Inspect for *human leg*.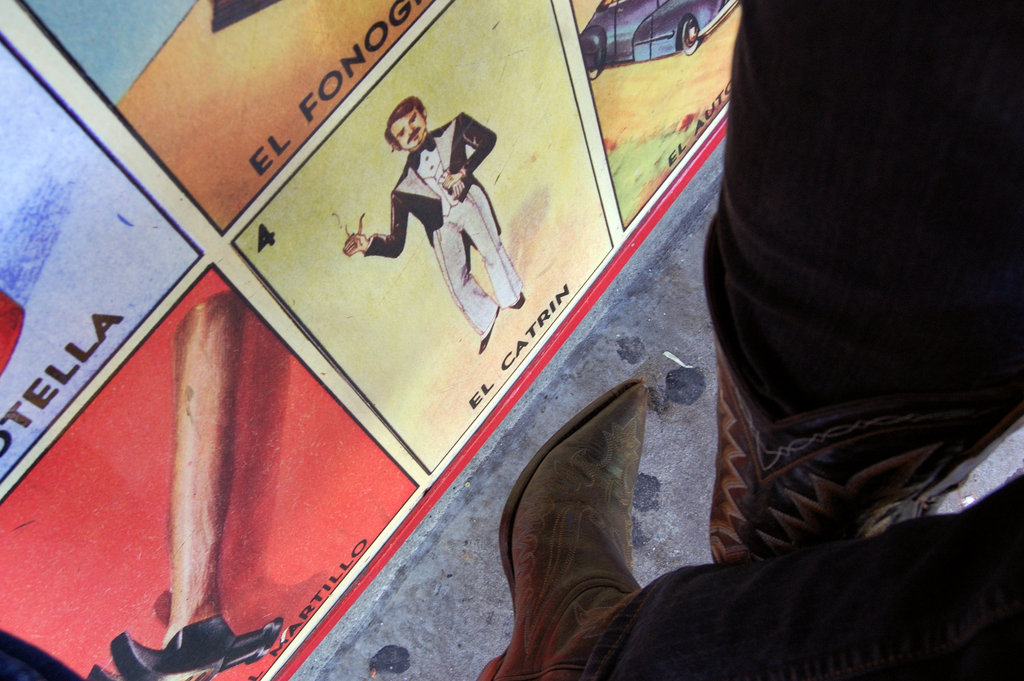
Inspection: left=454, top=183, right=528, bottom=310.
